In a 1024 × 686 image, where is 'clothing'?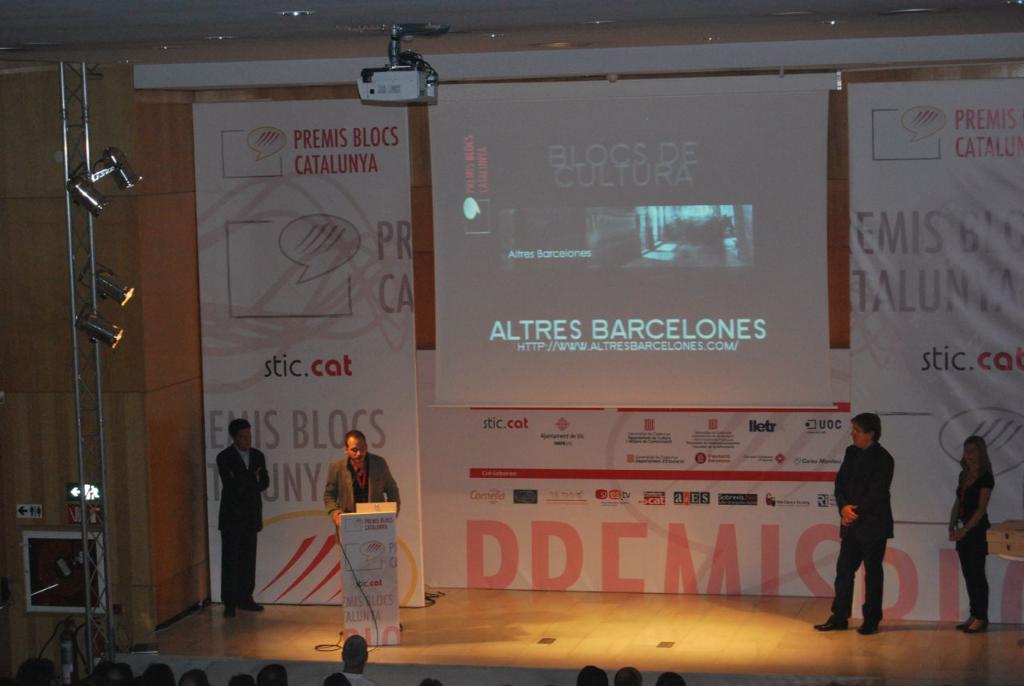
<region>836, 431, 911, 620</region>.
